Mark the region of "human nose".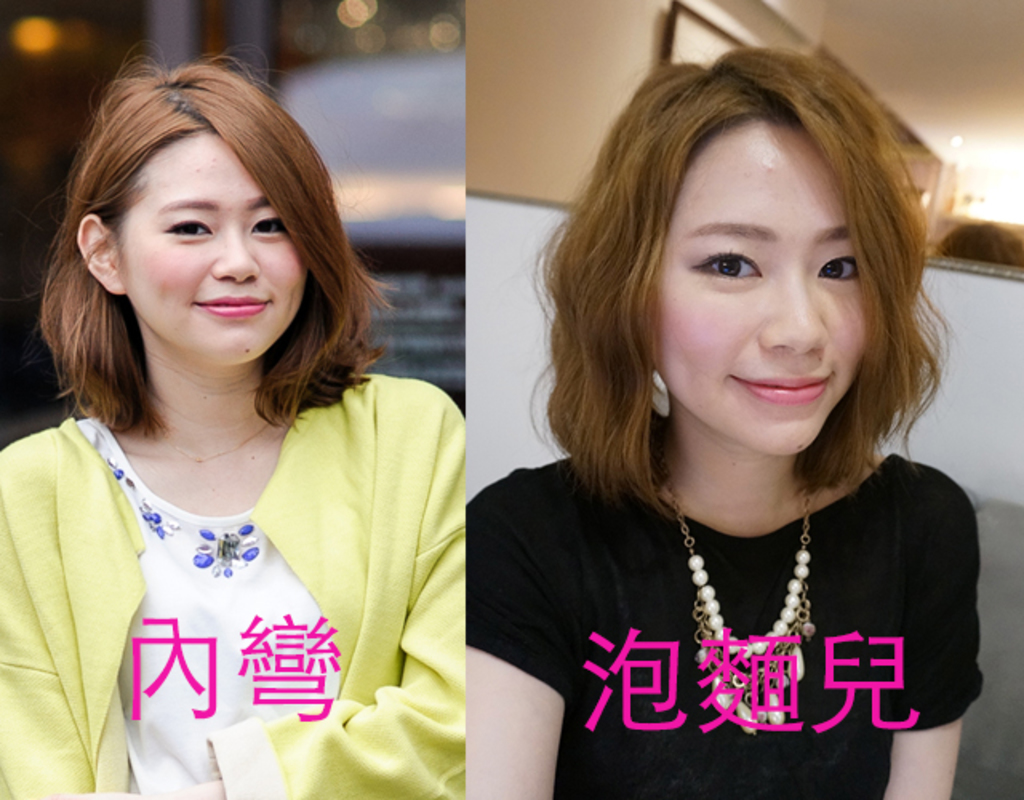
Region: <box>210,222,258,280</box>.
